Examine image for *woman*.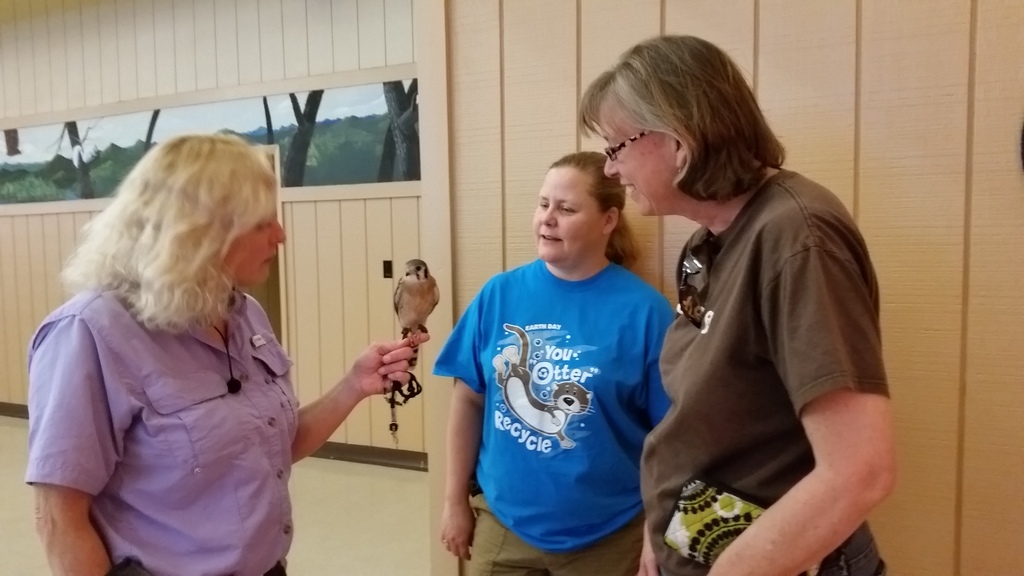
Examination result: {"x1": 429, "y1": 151, "x2": 676, "y2": 575}.
